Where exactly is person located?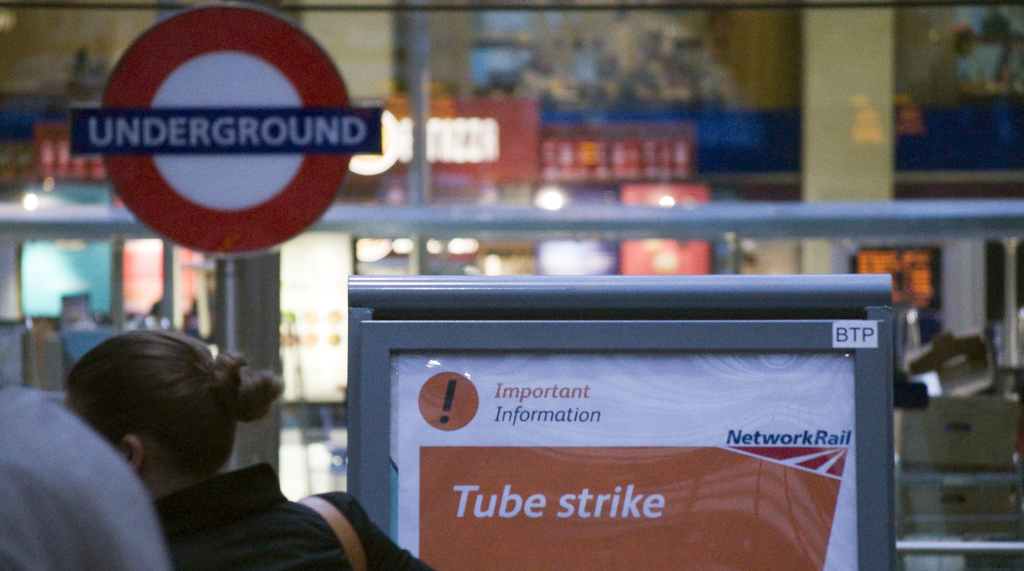
Its bounding box is (64, 328, 431, 570).
